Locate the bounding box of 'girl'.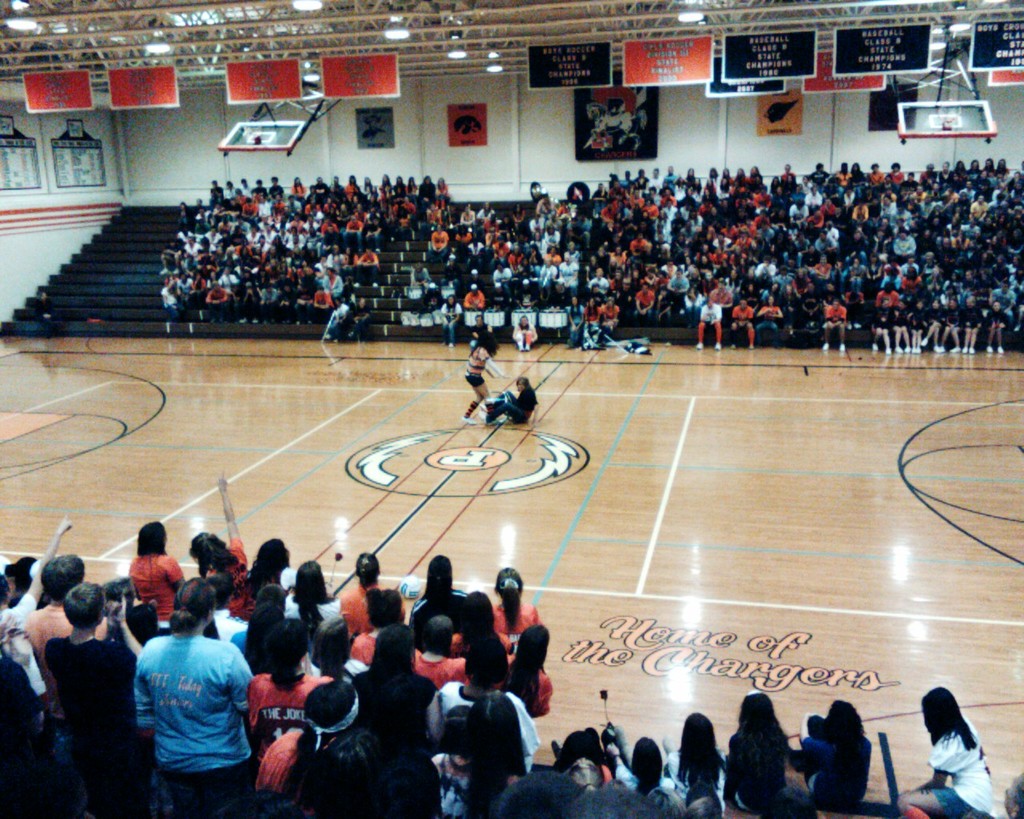
Bounding box: 455/590/500/656.
